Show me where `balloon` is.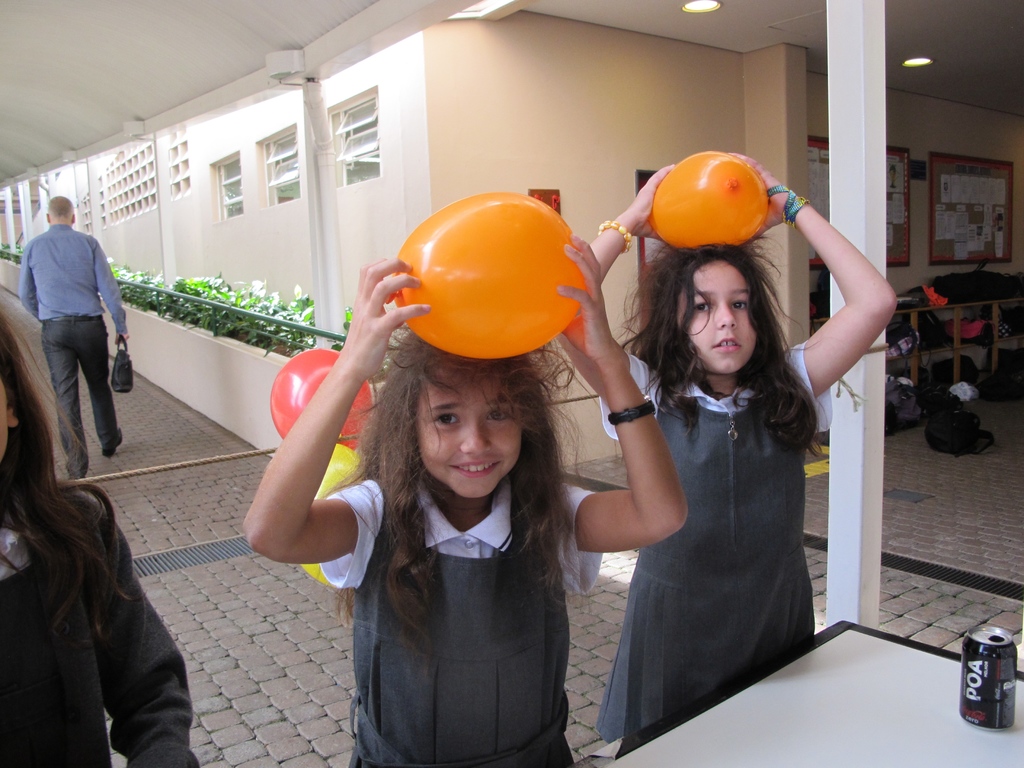
`balloon` is at [650,150,771,248].
